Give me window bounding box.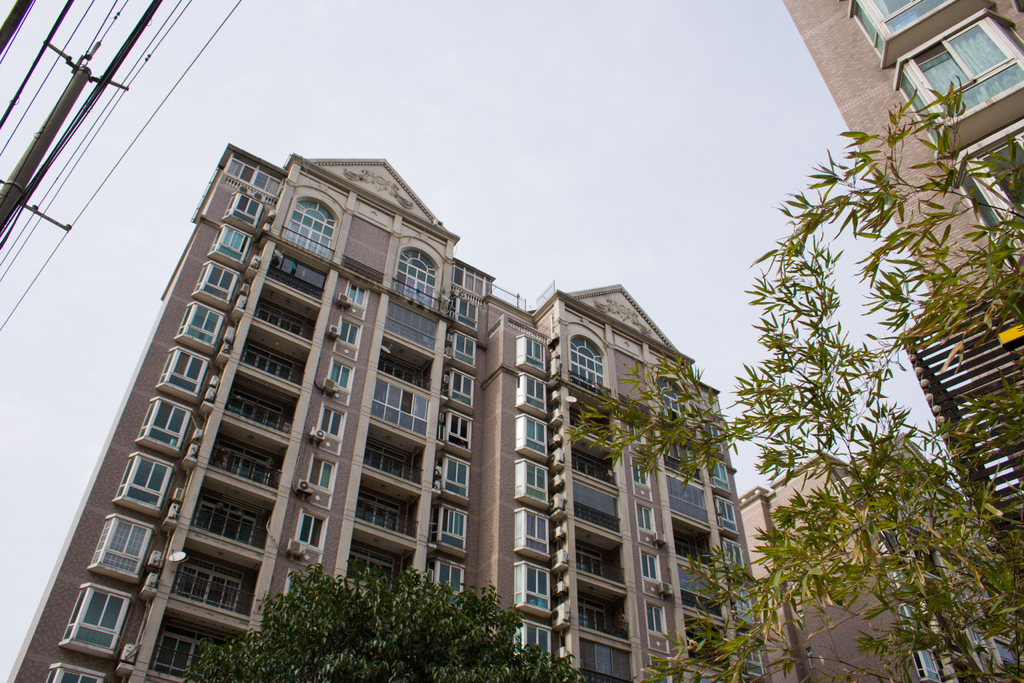
(845,0,999,67).
